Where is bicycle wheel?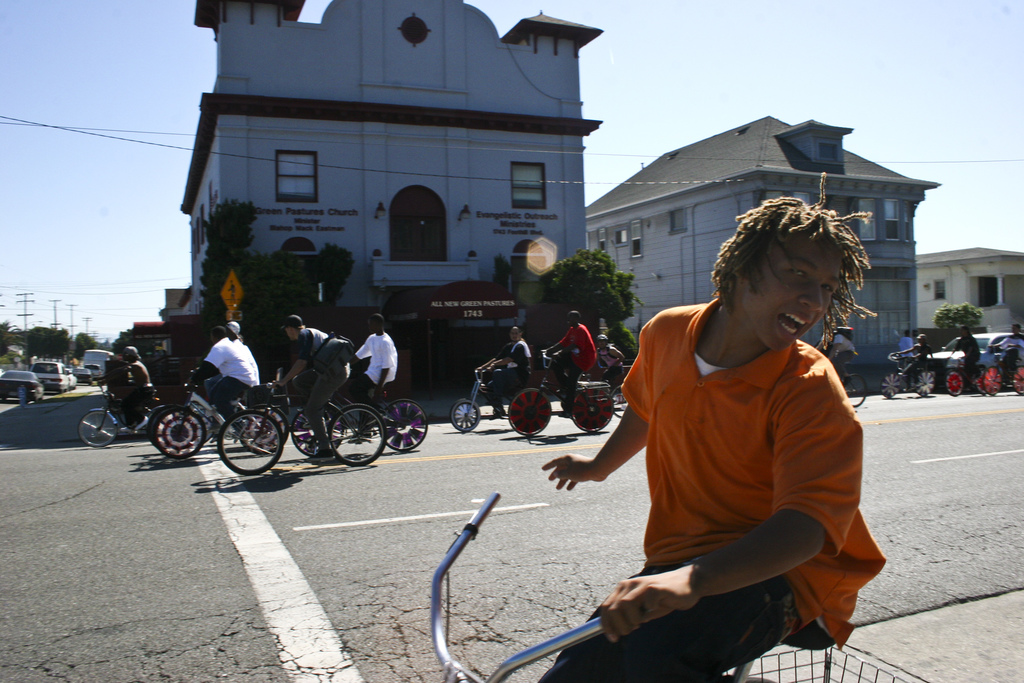
box=[982, 363, 1002, 395].
